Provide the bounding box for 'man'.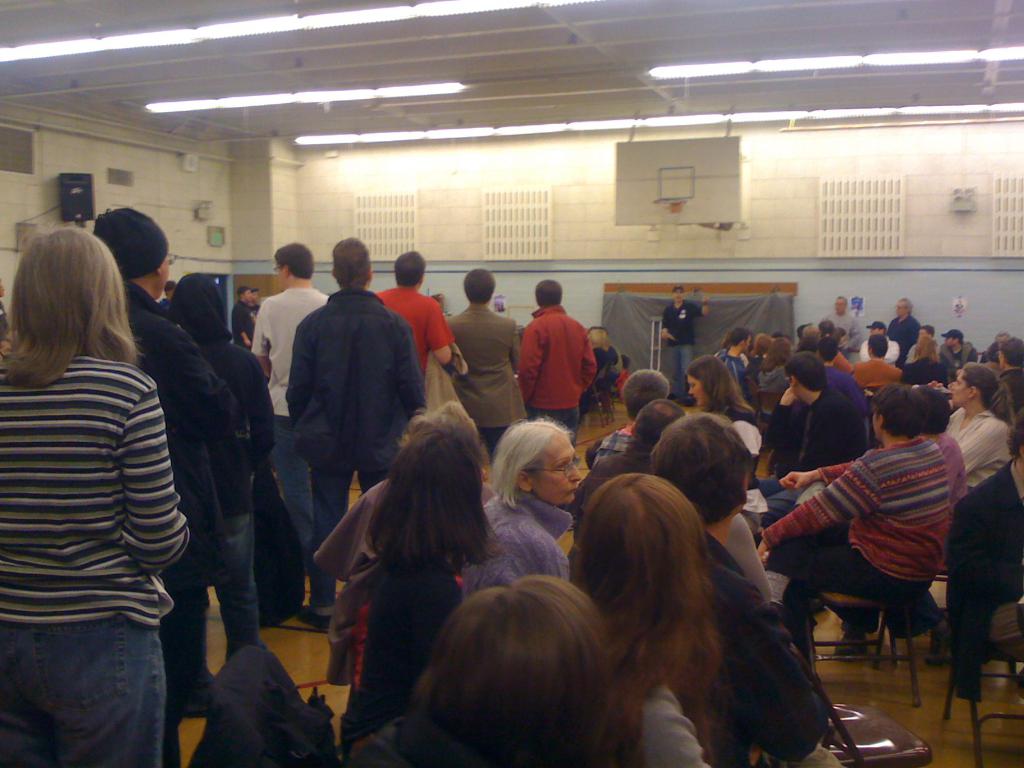
(375,249,454,369).
